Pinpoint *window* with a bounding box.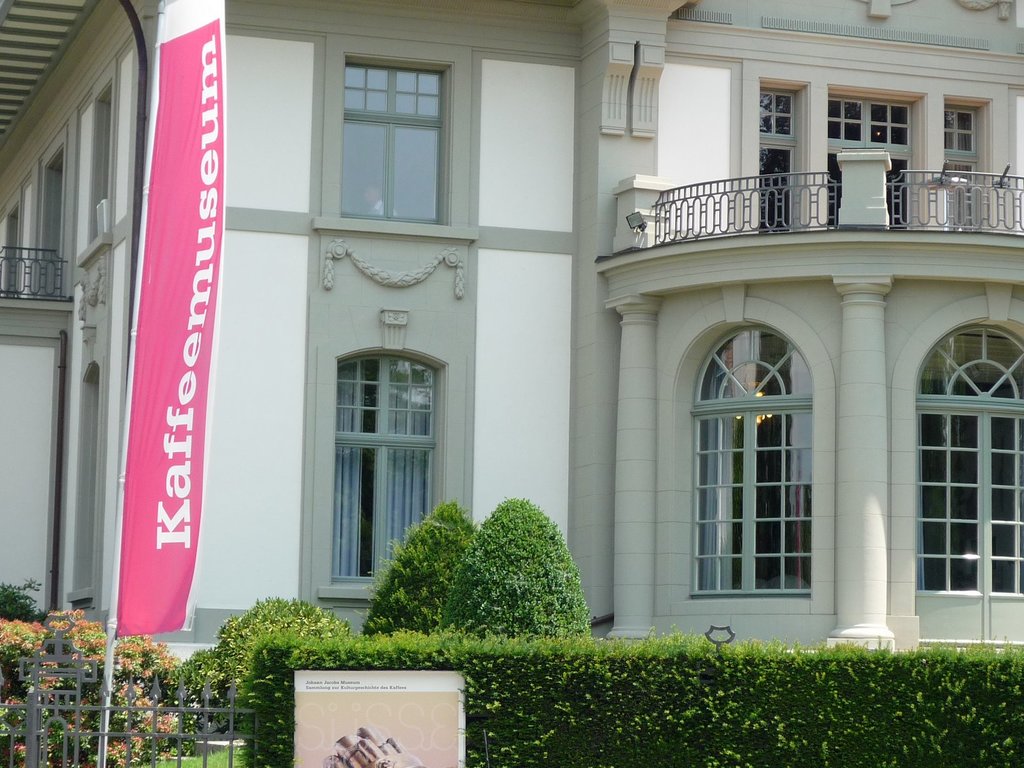
[x1=77, y1=373, x2=101, y2=594].
